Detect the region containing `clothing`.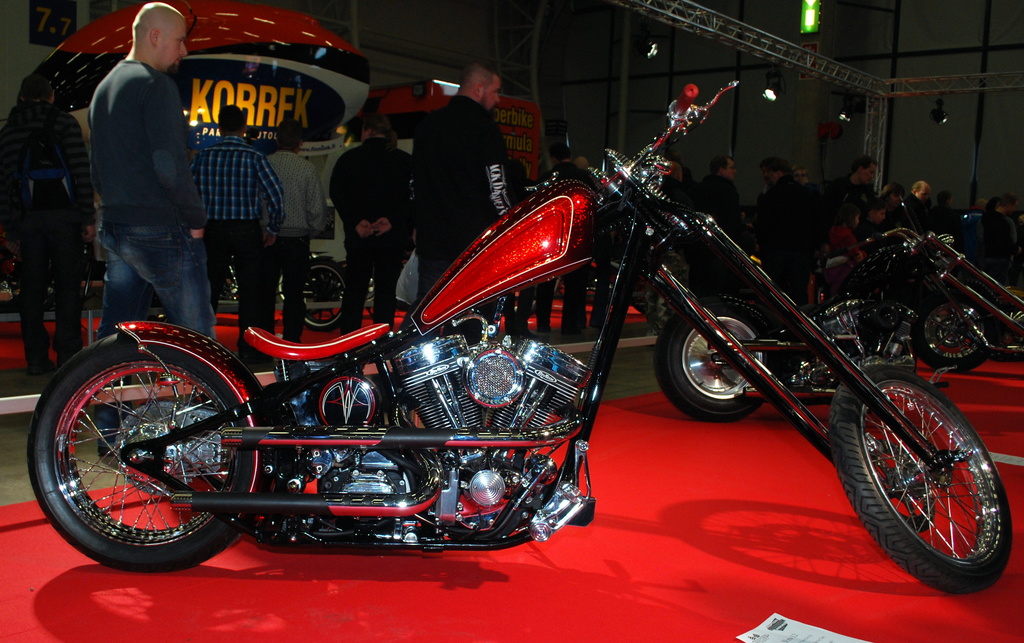
select_region(267, 146, 327, 338).
